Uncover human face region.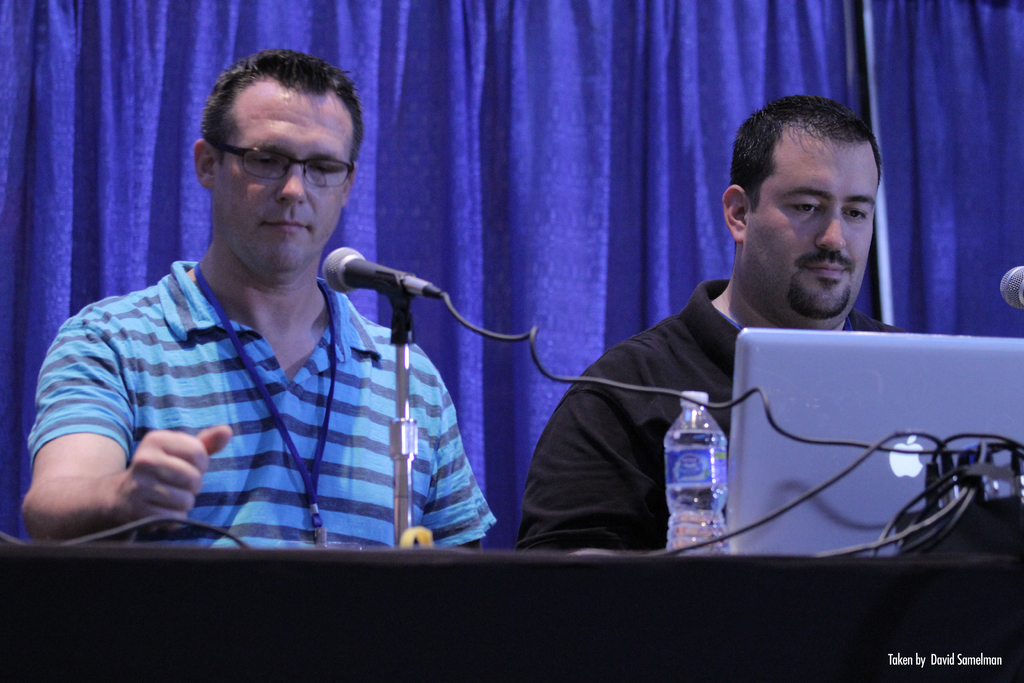
Uncovered: 747 122 882 330.
